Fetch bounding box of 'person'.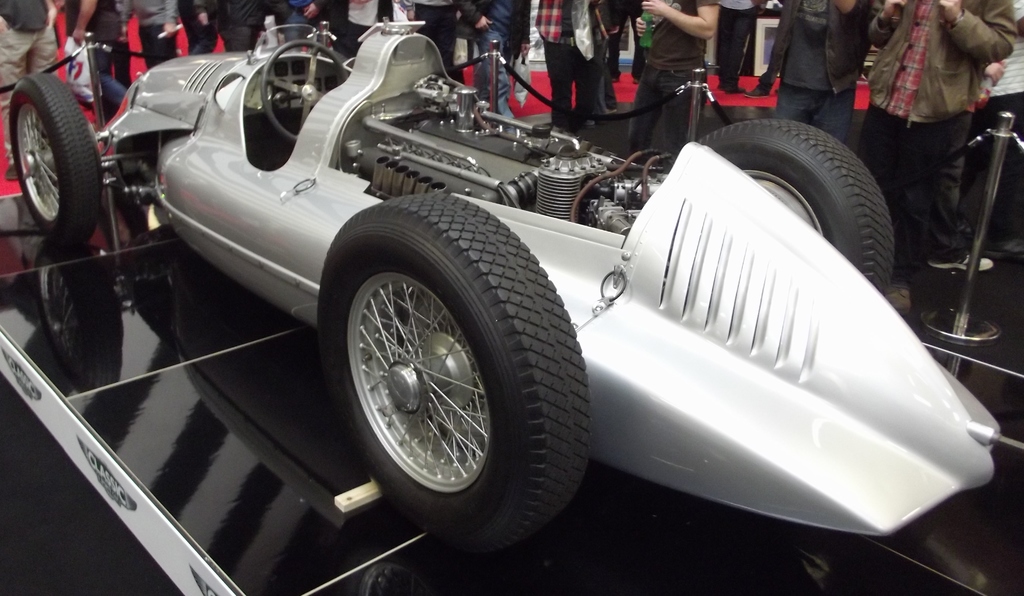
Bbox: 529/9/634/138.
